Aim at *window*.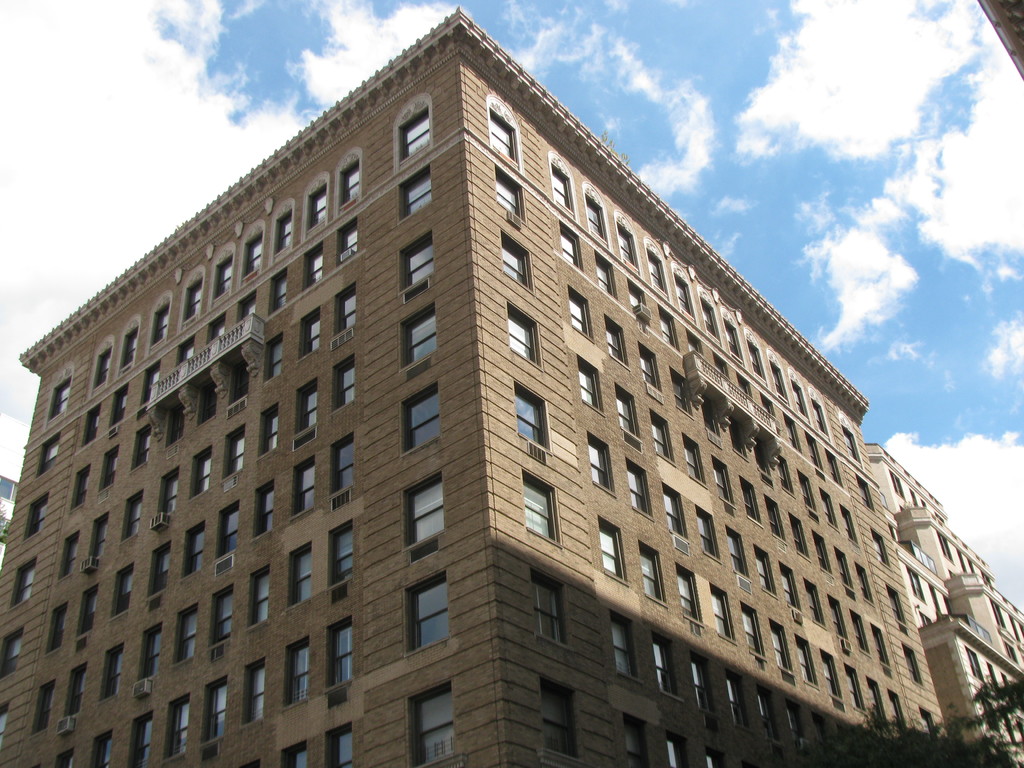
Aimed at [758,554,774,593].
